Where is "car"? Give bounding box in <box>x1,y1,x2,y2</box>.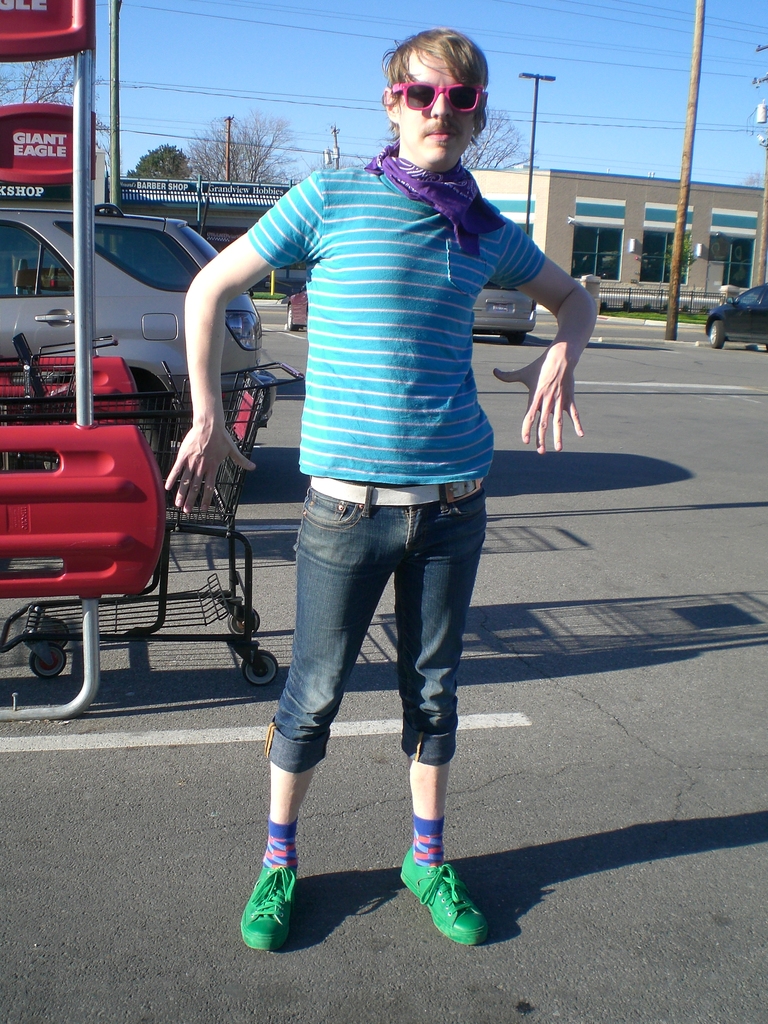
<box>0,203,266,454</box>.
